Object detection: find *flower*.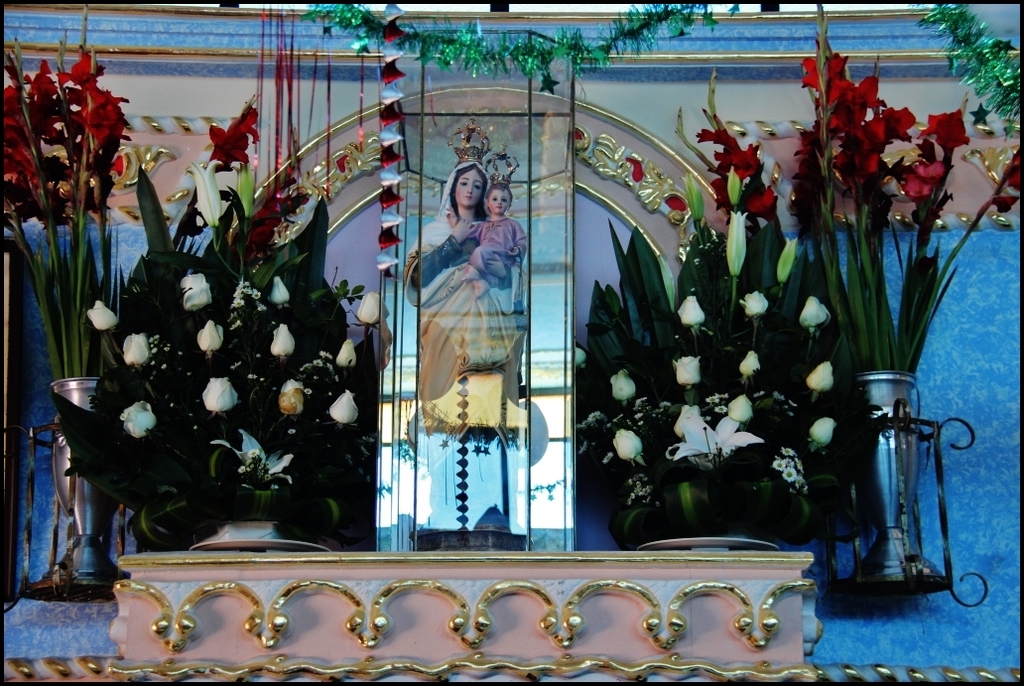
box(771, 448, 810, 492).
